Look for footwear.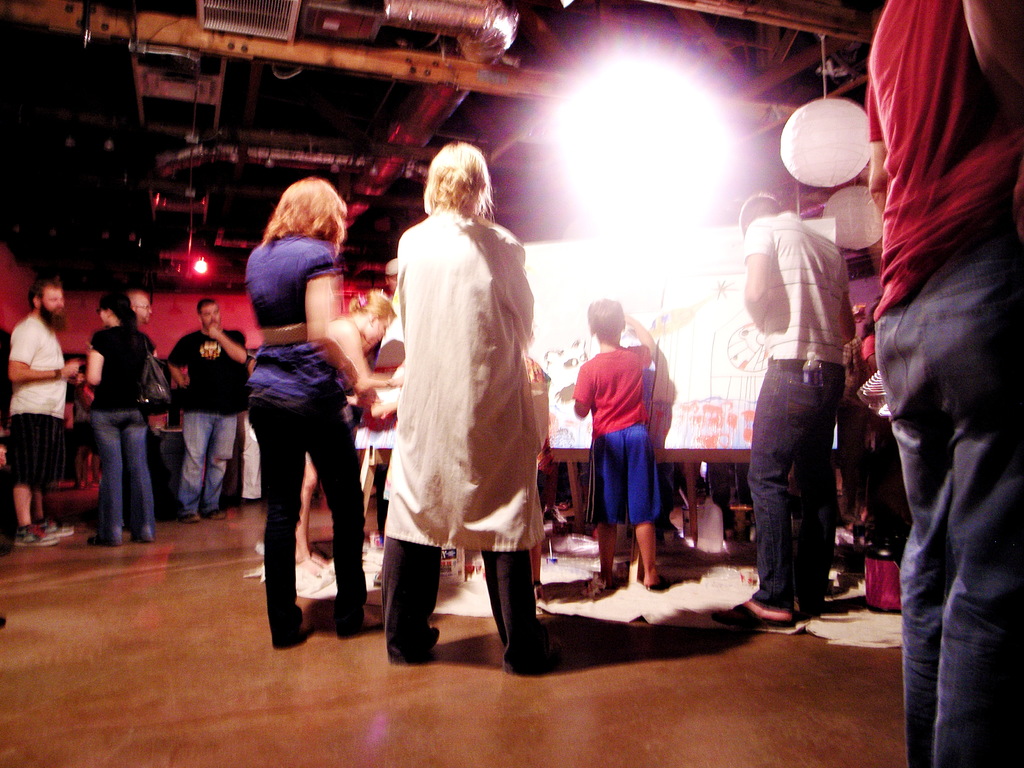
Found: <region>705, 601, 801, 633</region>.
